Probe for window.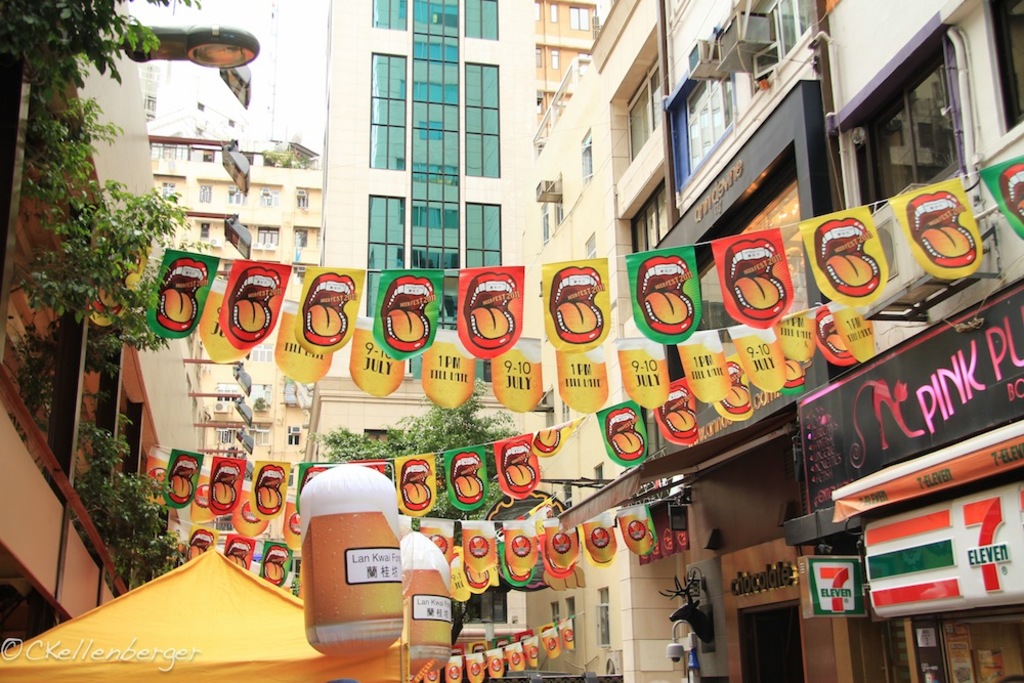
Probe result: [left=255, top=227, right=278, bottom=247].
